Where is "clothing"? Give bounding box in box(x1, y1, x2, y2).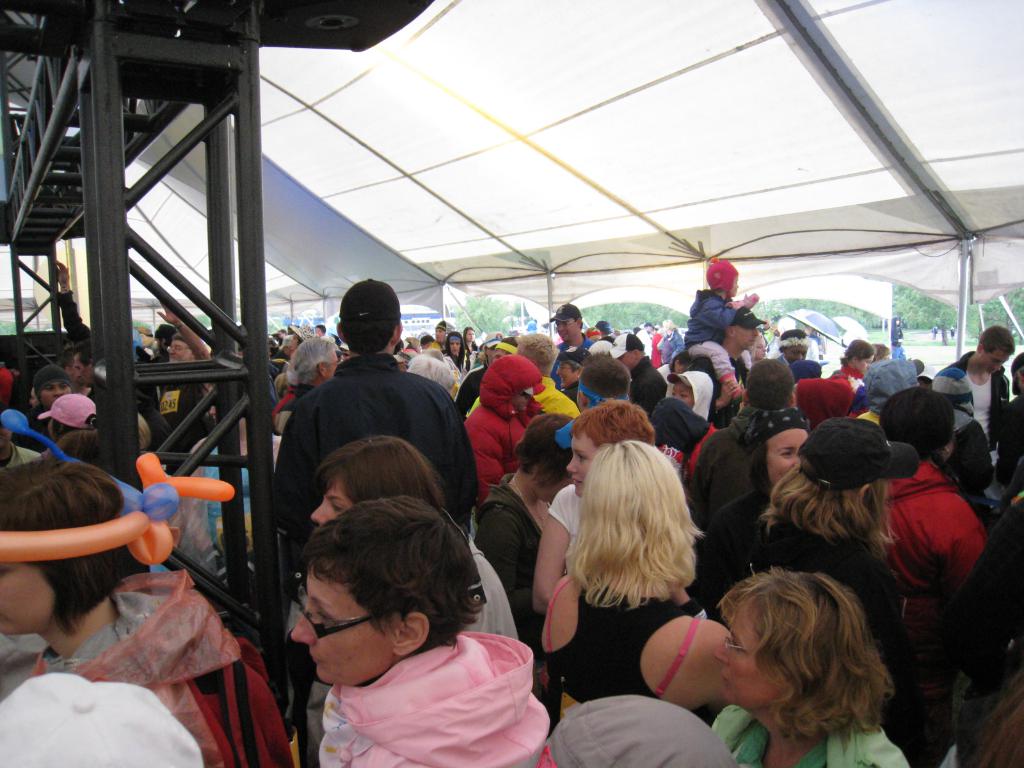
box(471, 358, 550, 481).
